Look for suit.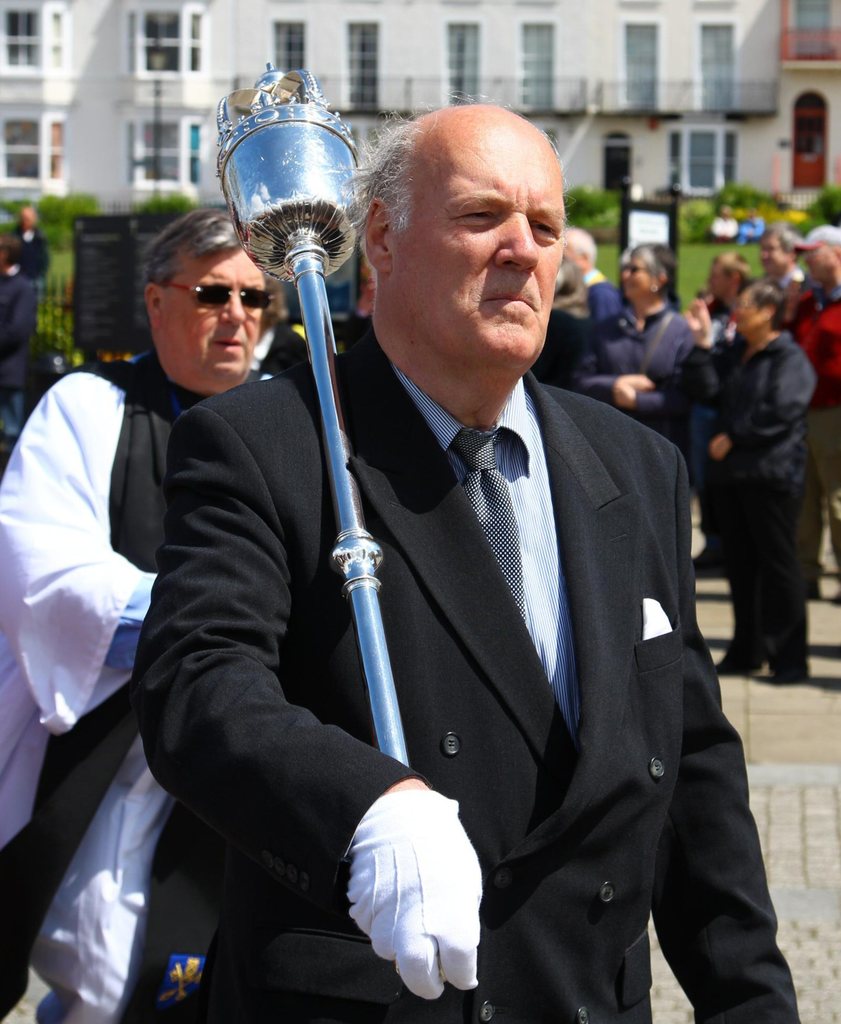
Found: BBox(230, 387, 779, 1023).
